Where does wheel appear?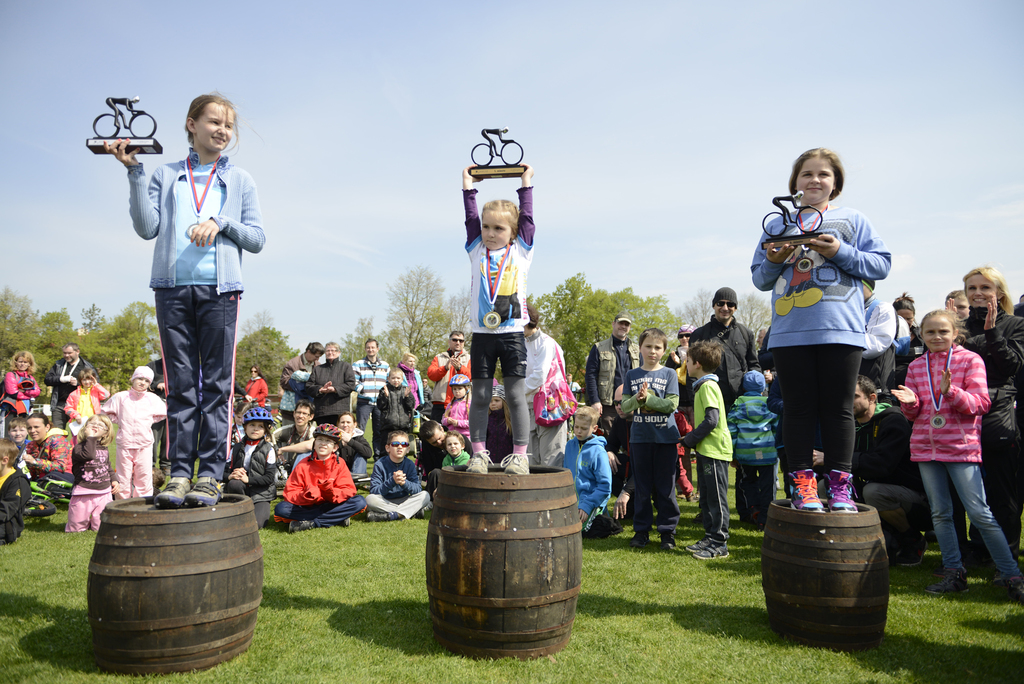
Appears at (x1=471, y1=142, x2=495, y2=167).
